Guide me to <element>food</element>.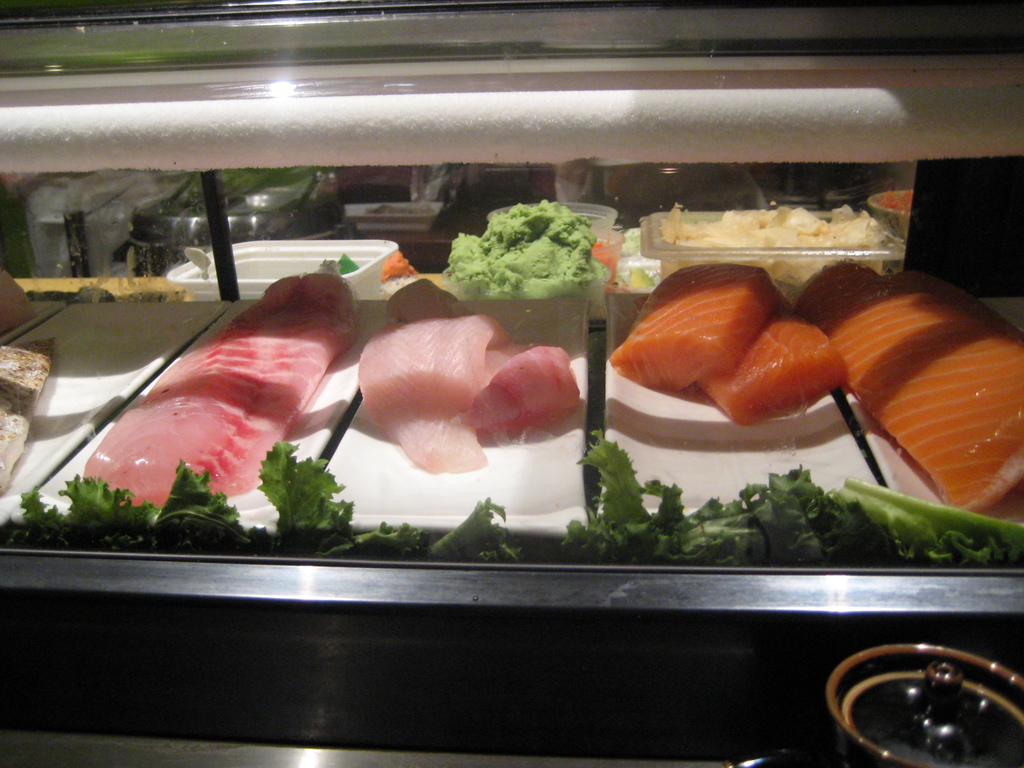
Guidance: l=73, t=271, r=359, b=510.
